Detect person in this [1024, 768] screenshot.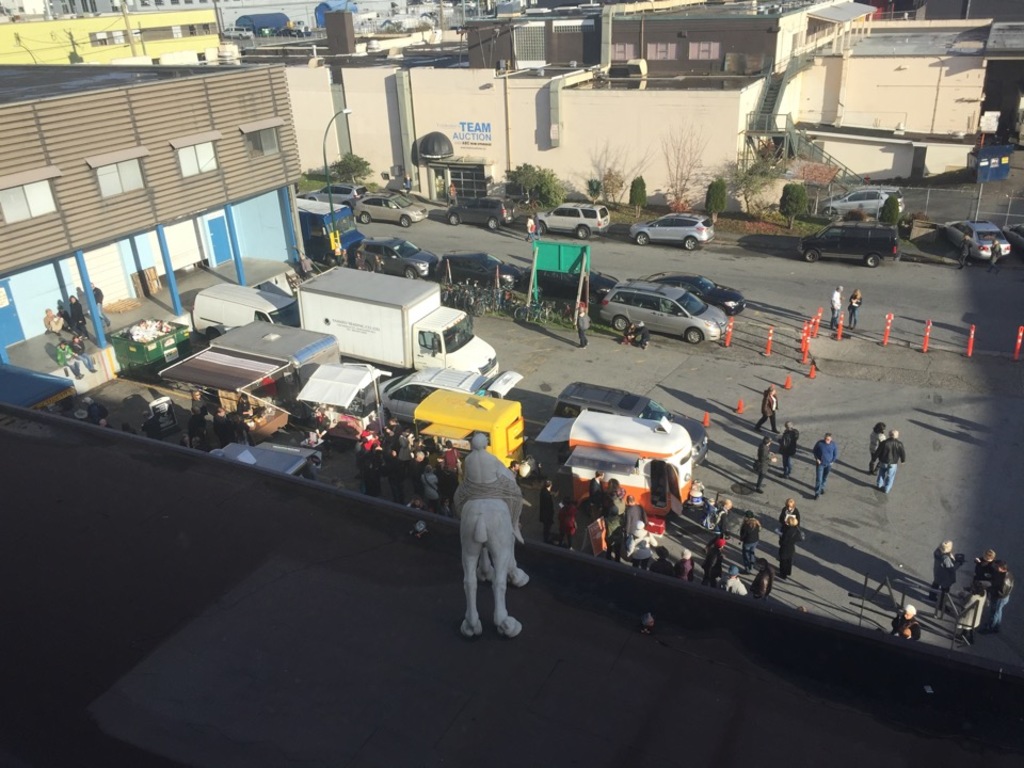
Detection: bbox=[53, 303, 71, 332].
